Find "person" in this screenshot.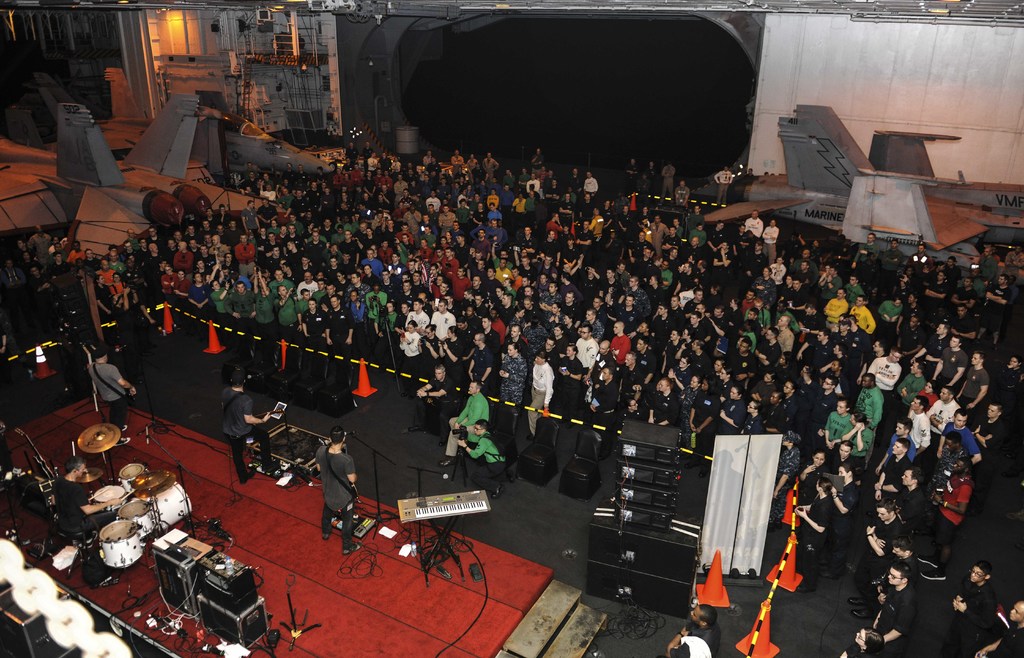
The bounding box for "person" is 756:257:789:288.
